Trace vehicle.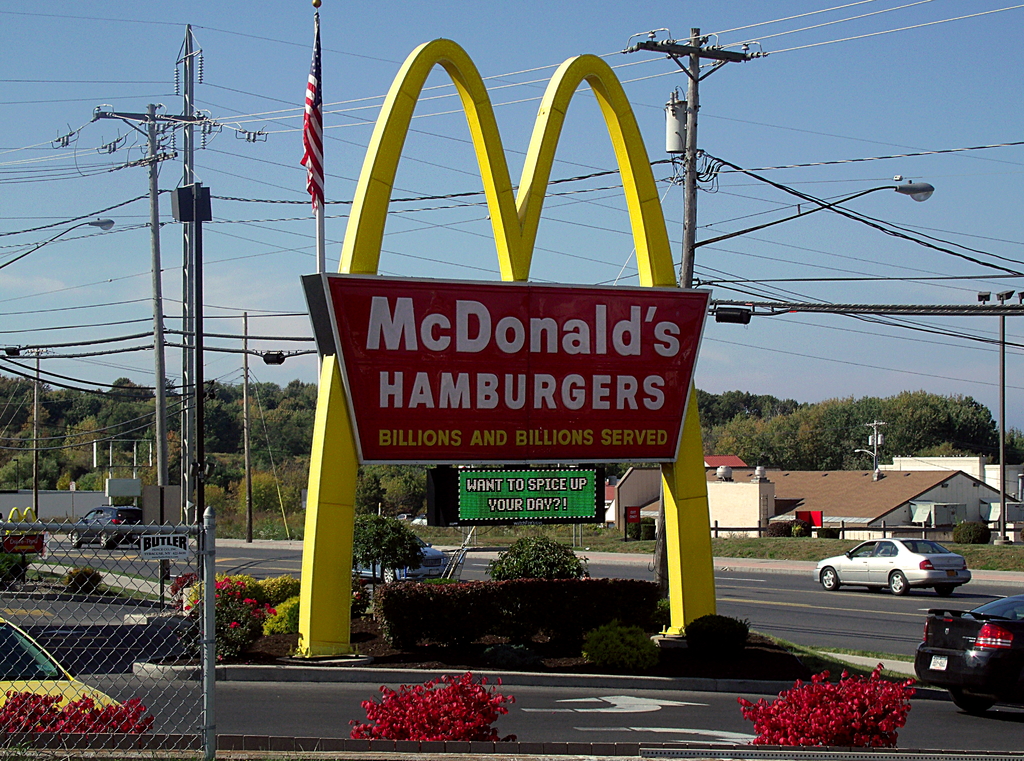
Traced to x1=0 y1=613 x2=132 y2=717.
